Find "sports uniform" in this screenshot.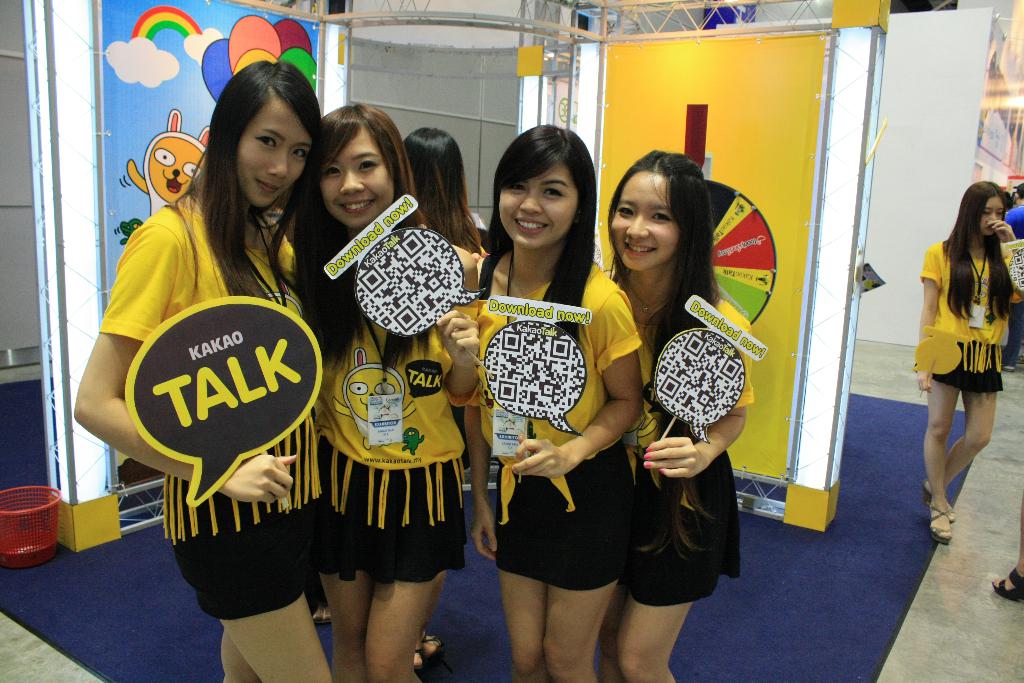
The bounding box for "sports uniform" is 484:259:646:595.
